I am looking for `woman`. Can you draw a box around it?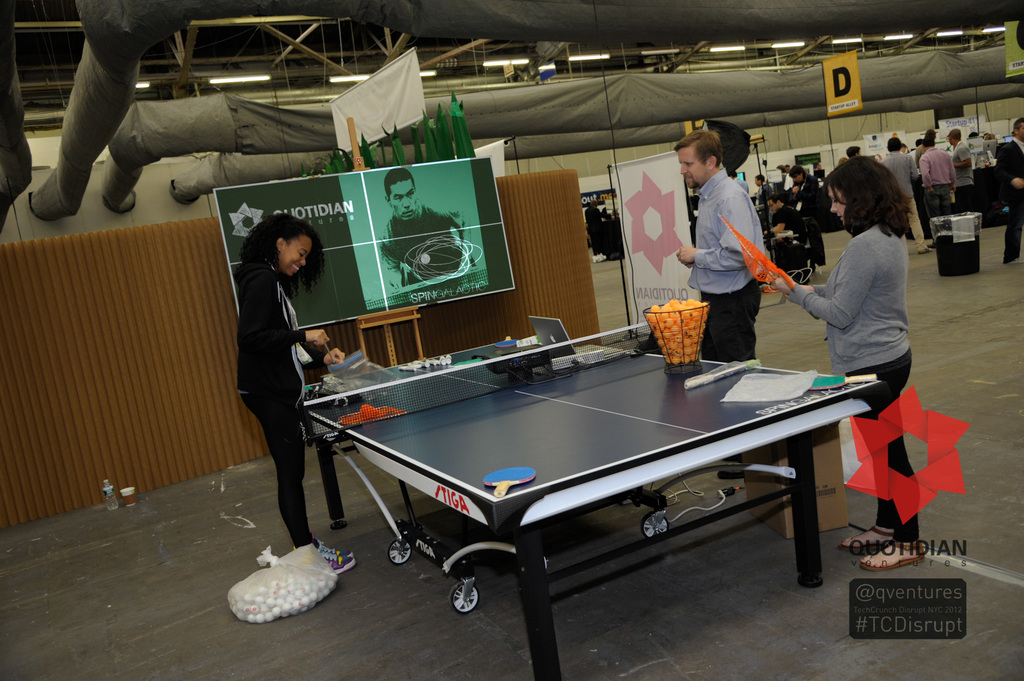
Sure, the bounding box is detection(585, 198, 611, 256).
